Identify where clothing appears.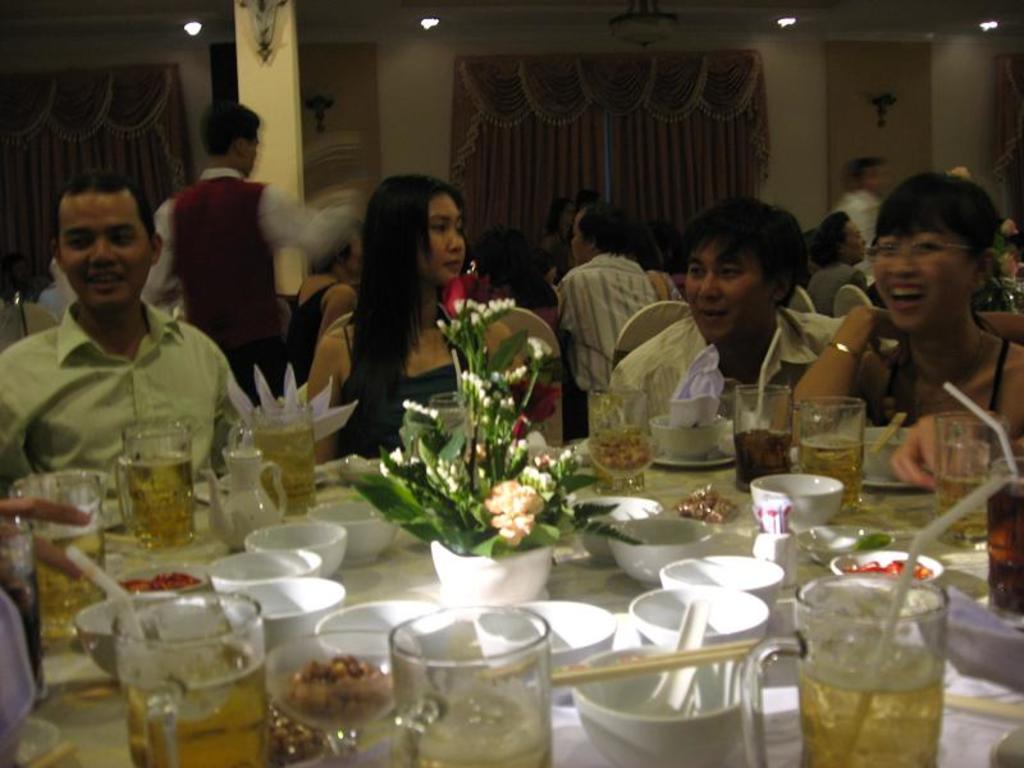
Appears at 873/339/1016/428.
